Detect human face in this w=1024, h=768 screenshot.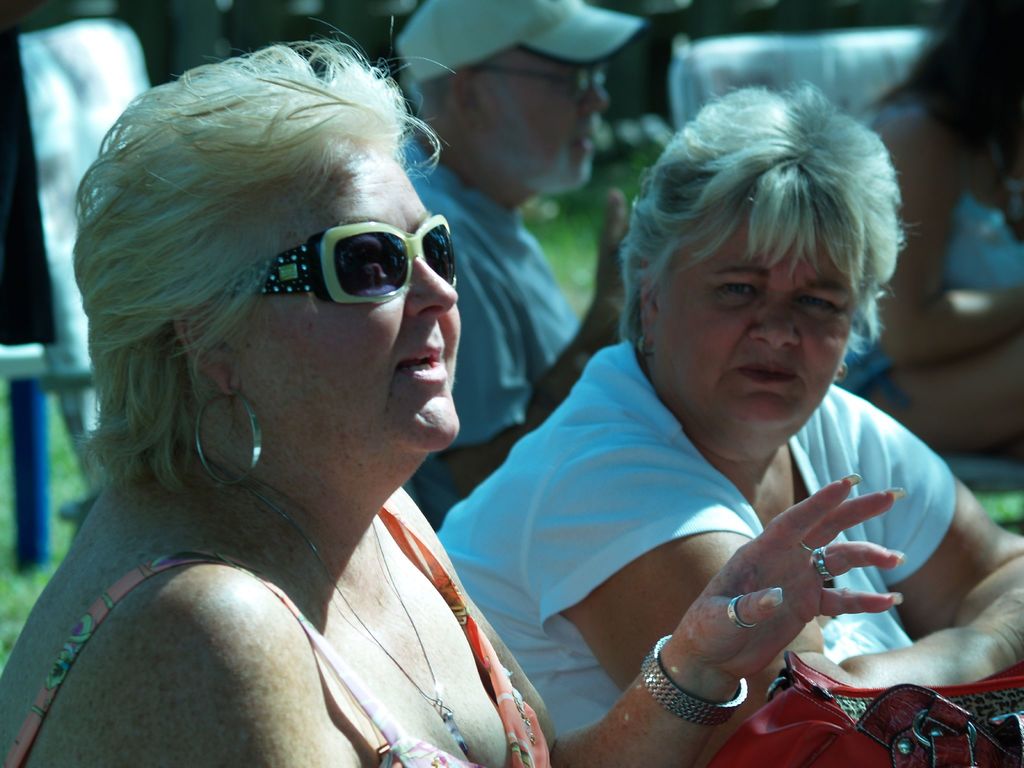
Detection: [left=477, top=38, right=611, bottom=187].
